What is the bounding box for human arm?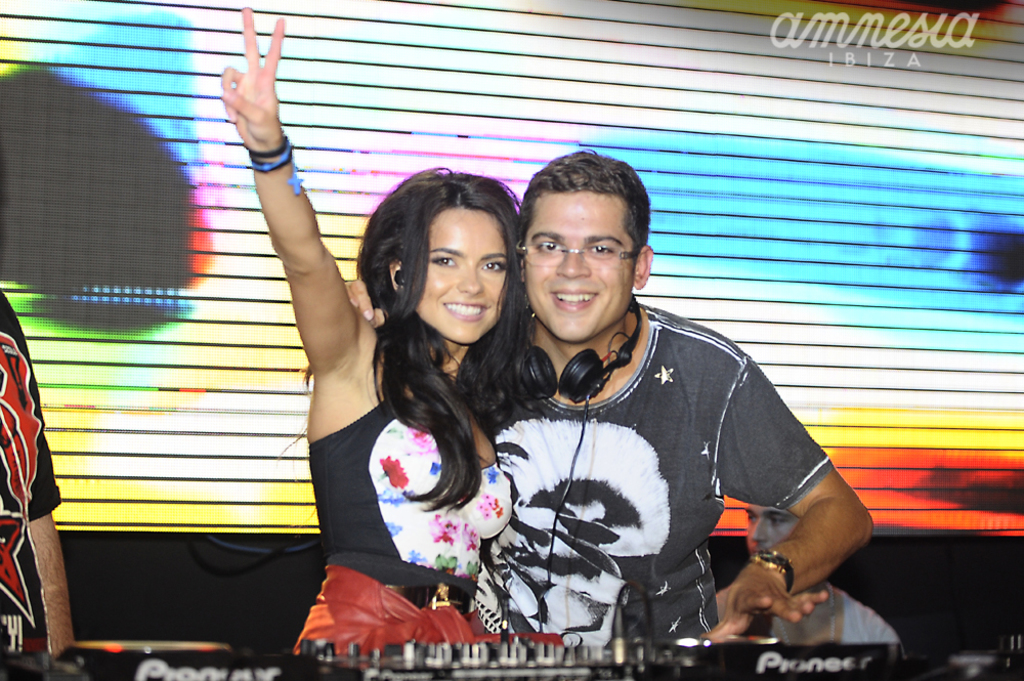
locate(340, 276, 386, 330).
